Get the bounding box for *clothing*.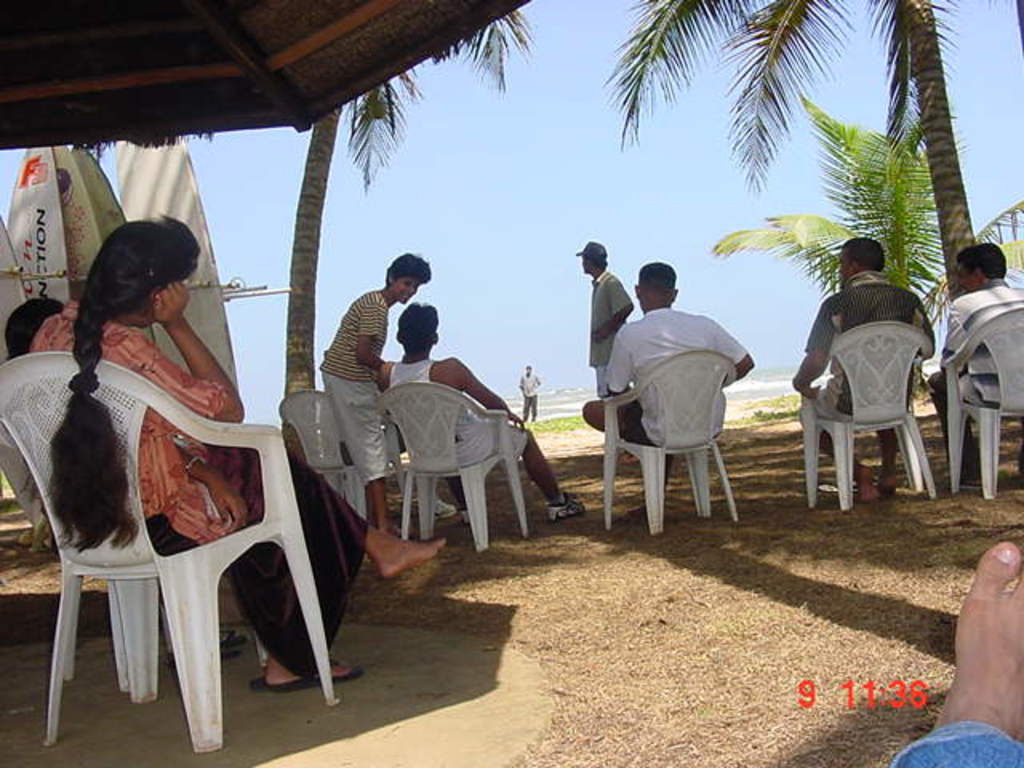
[left=584, top=267, right=638, bottom=398].
